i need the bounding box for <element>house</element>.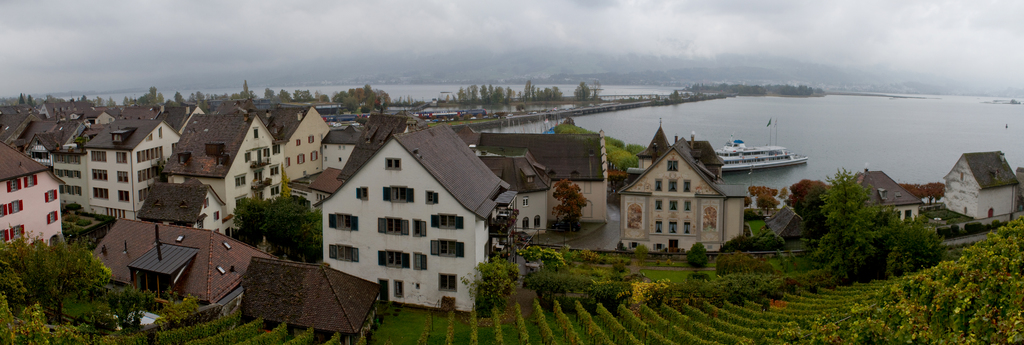
Here it is: left=257, top=259, right=386, bottom=344.
